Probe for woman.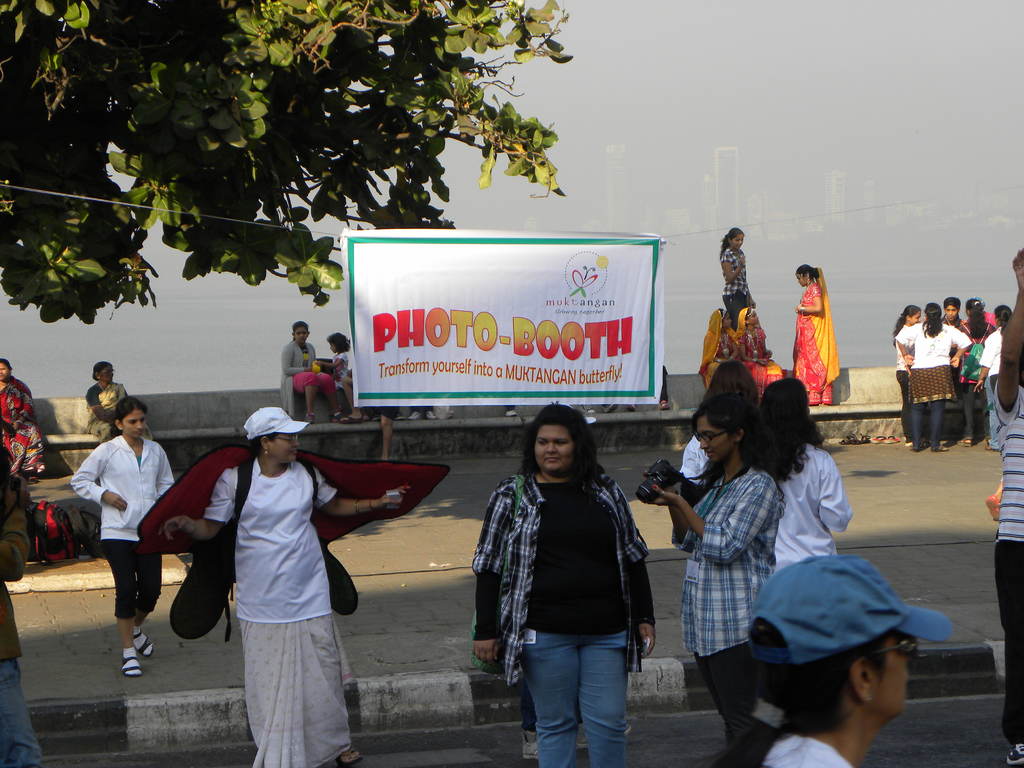
Probe result: 0:360:51:477.
